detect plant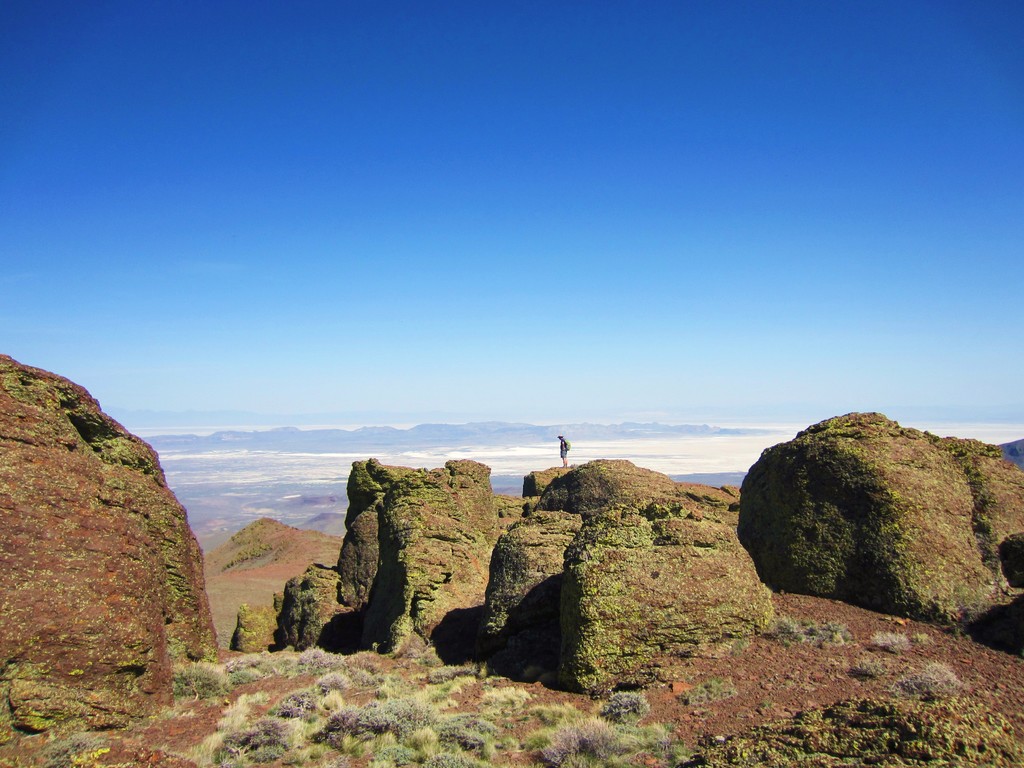
[left=237, top=668, right=268, bottom=689]
